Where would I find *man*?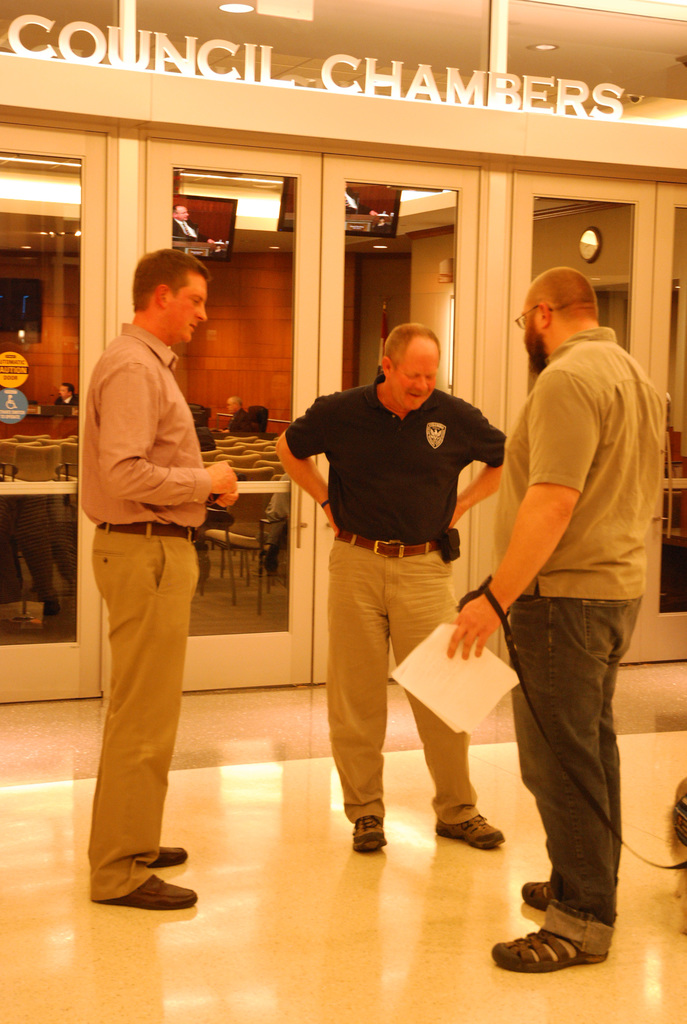
At detection(459, 228, 665, 930).
